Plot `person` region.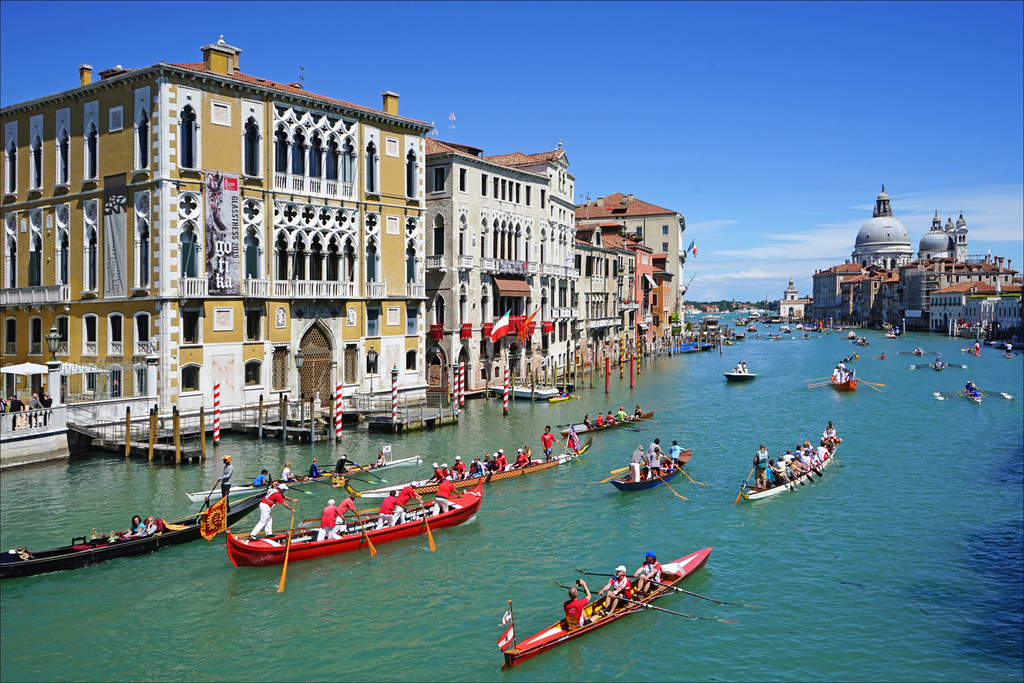
Plotted at 122,514,146,535.
